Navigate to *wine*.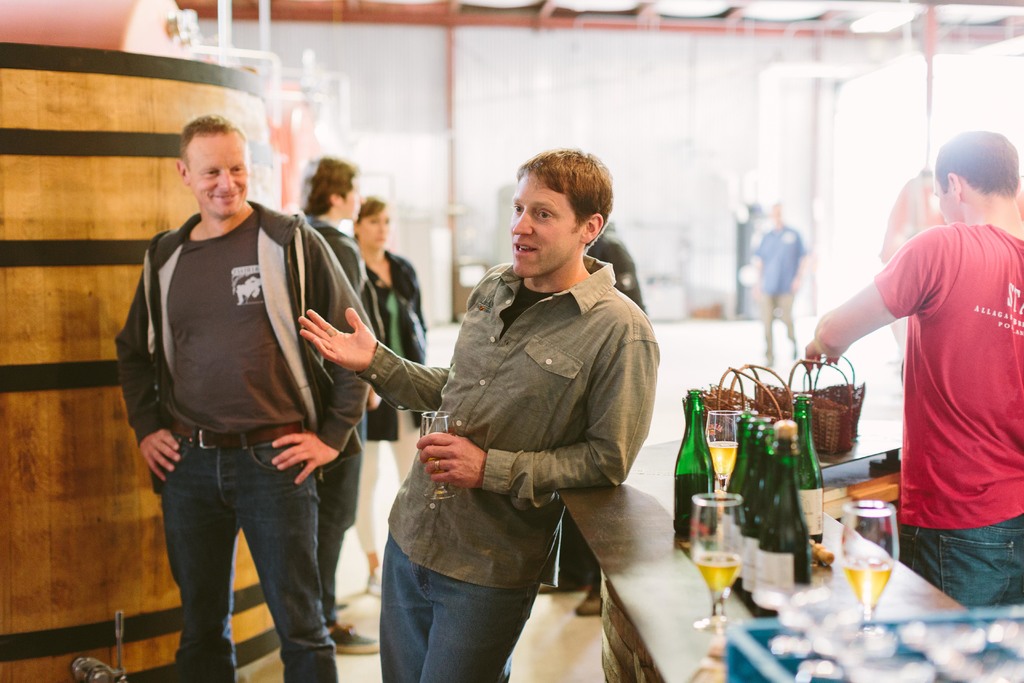
Navigation target: select_region(677, 390, 717, 539).
